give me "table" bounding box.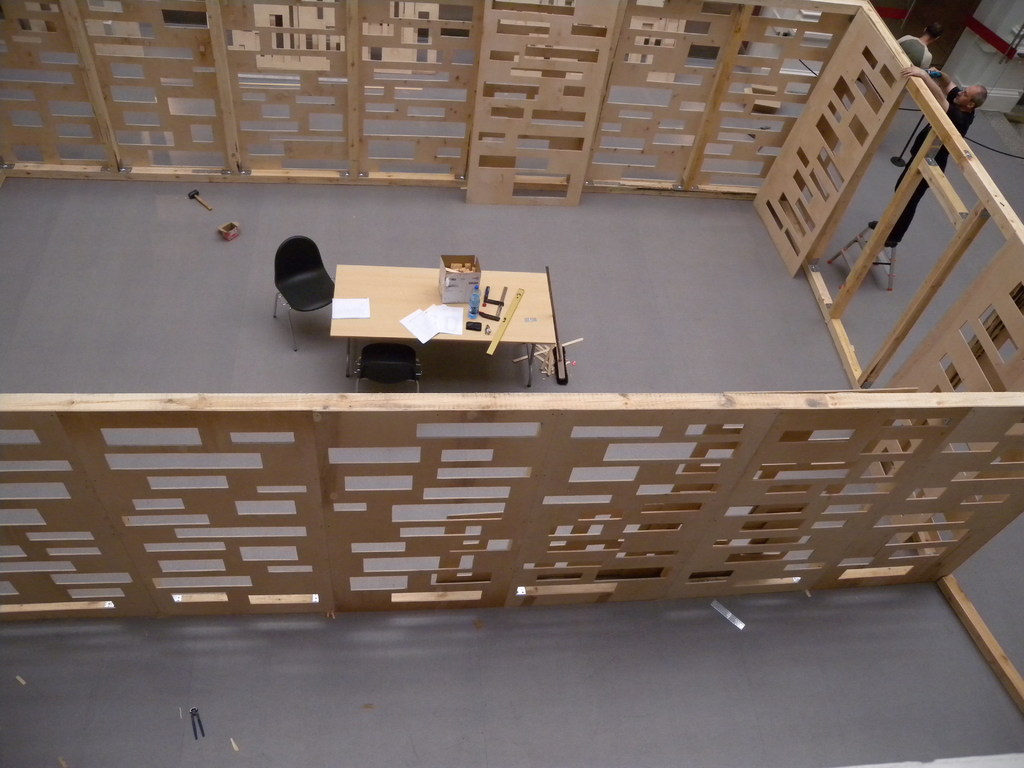
pyautogui.locateOnScreen(308, 268, 561, 385).
